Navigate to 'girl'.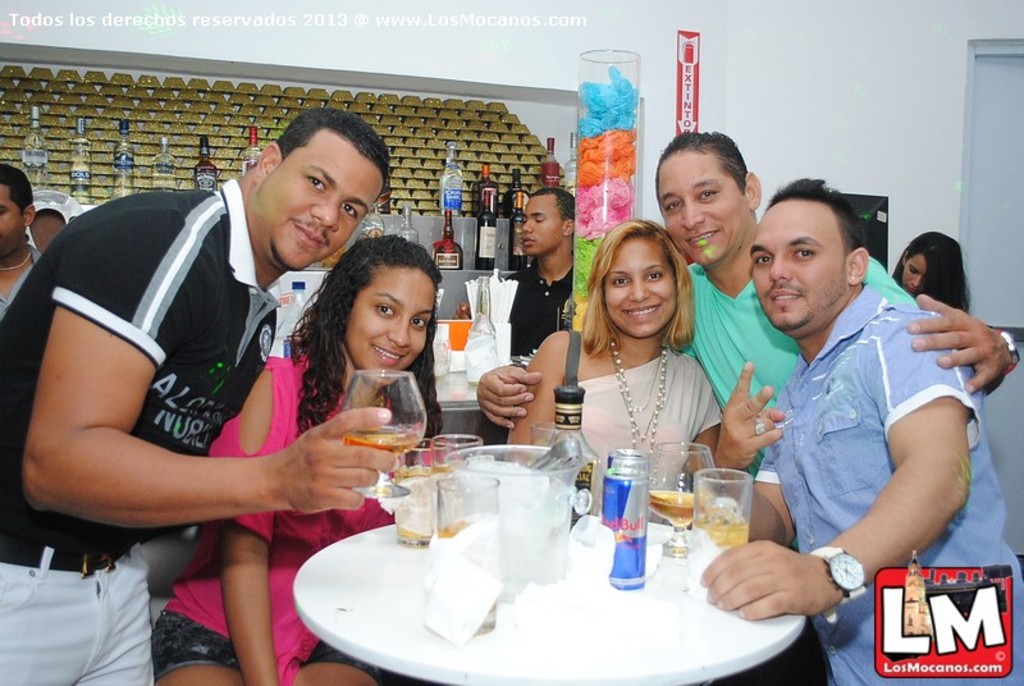
Navigation target: Rect(512, 215, 724, 499).
